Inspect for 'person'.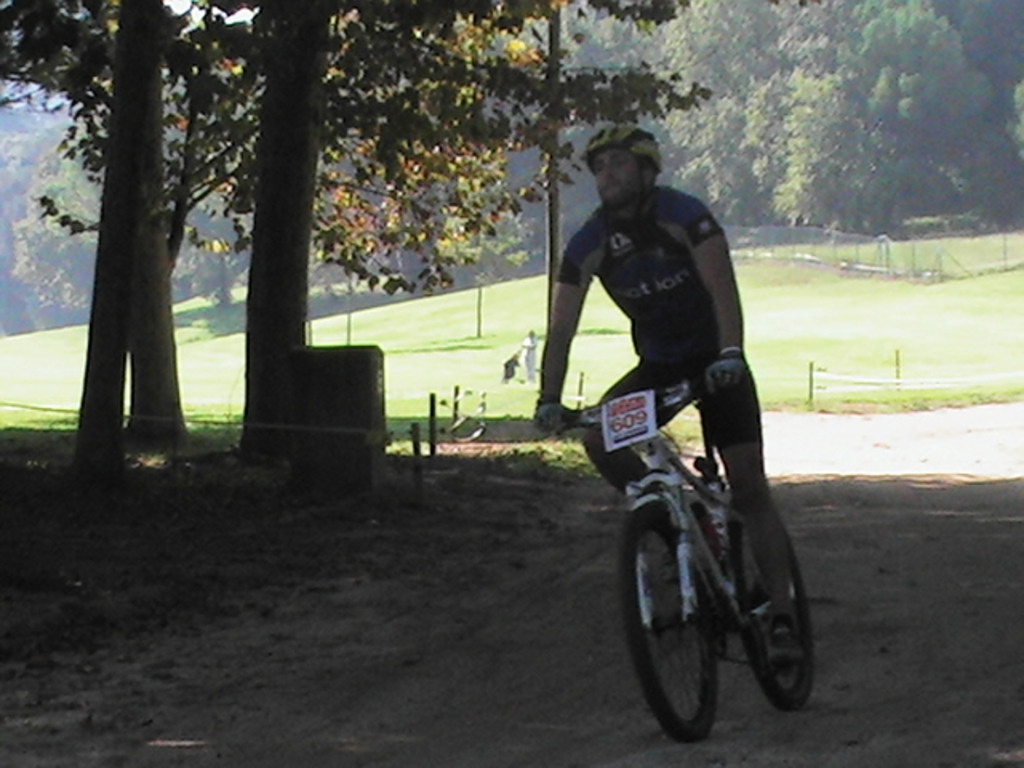
Inspection: x1=541 y1=146 x2=806 y2=694.
